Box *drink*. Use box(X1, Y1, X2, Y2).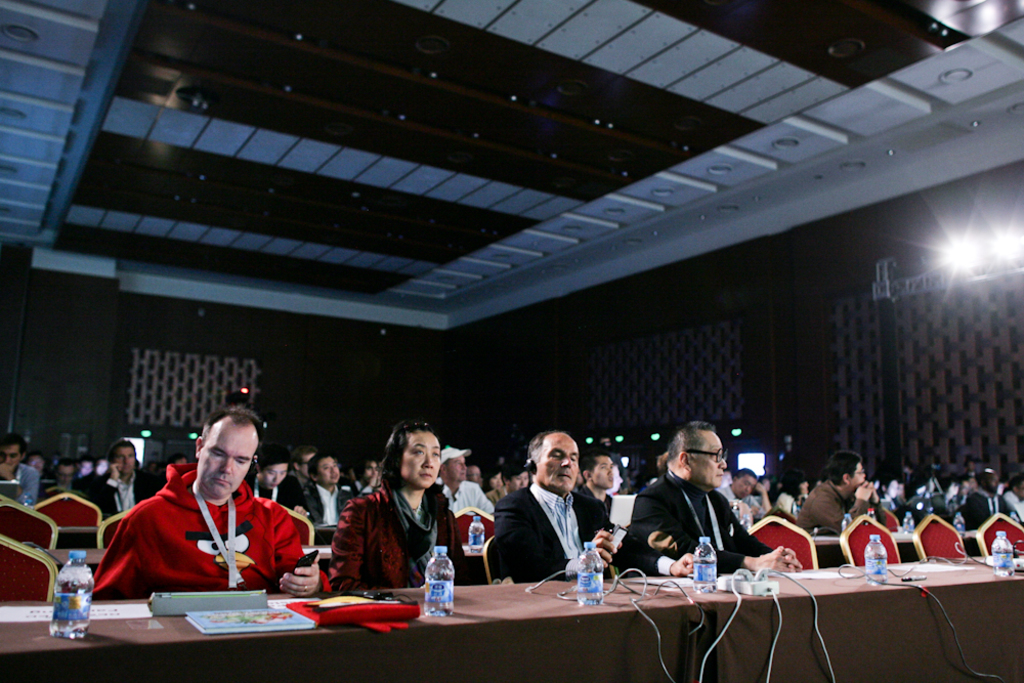
box(578, 545, 602, 607).
